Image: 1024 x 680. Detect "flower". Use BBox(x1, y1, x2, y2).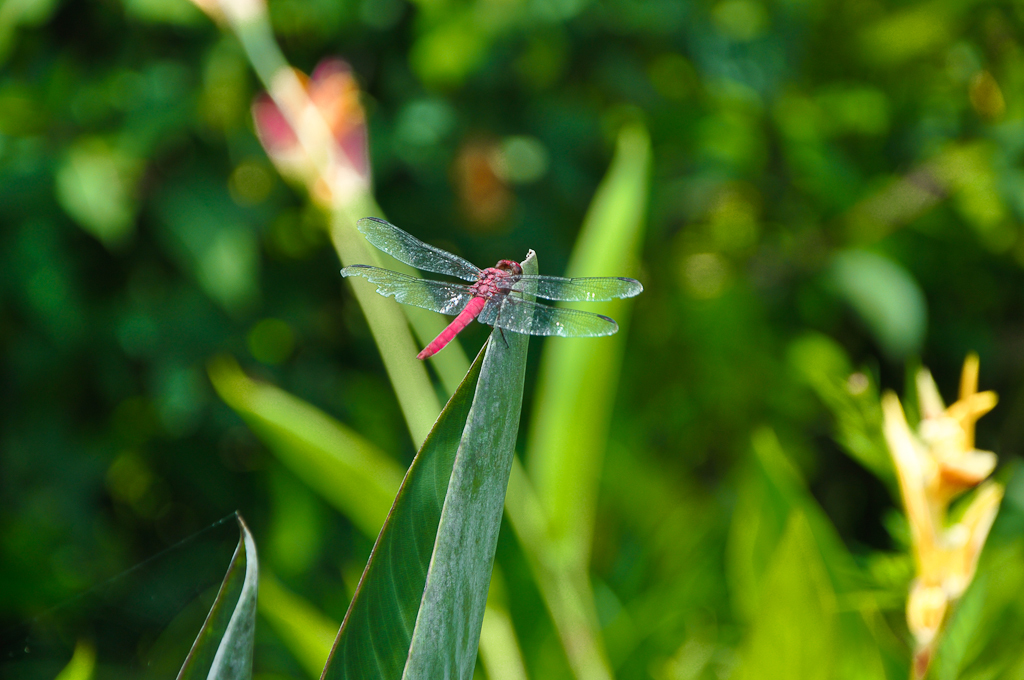
BBox(248, 58, 381, 212).
